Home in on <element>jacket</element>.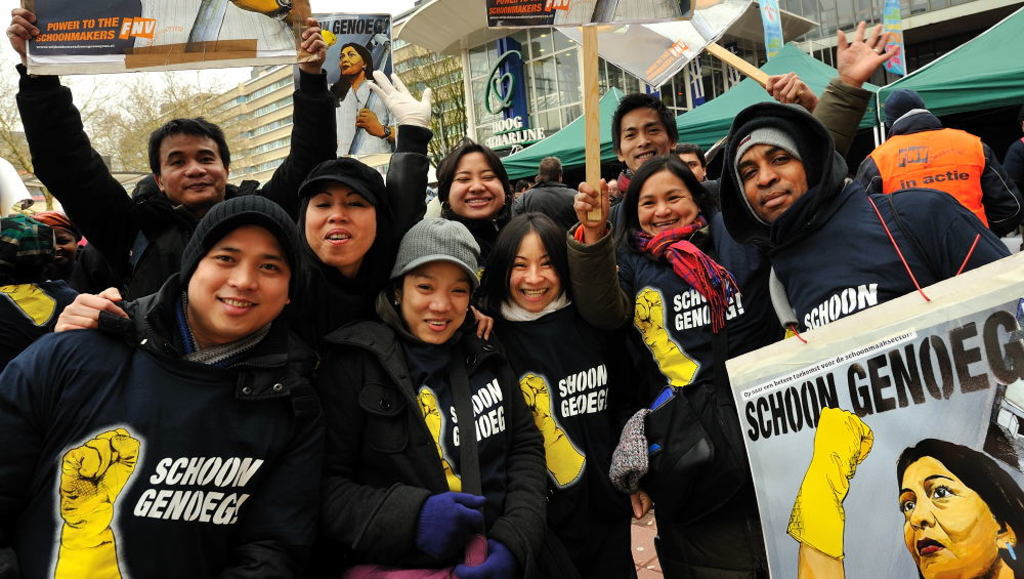
Homed in at (562, 233, 774, 361).
